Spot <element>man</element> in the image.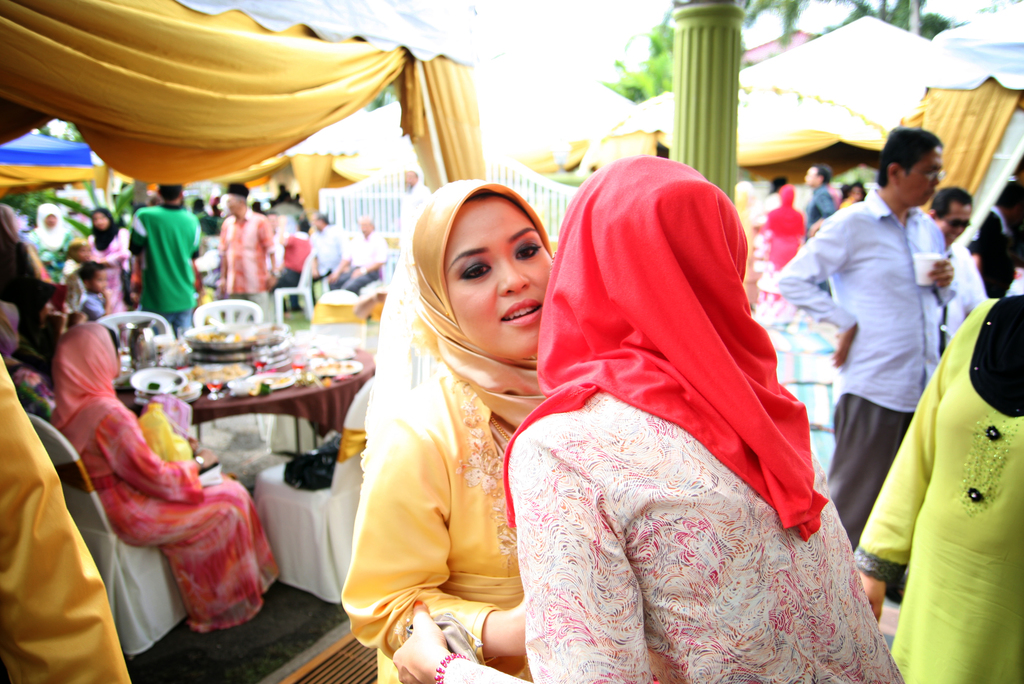
<element>man</element> found at detection(314, 211, 342, 300).
